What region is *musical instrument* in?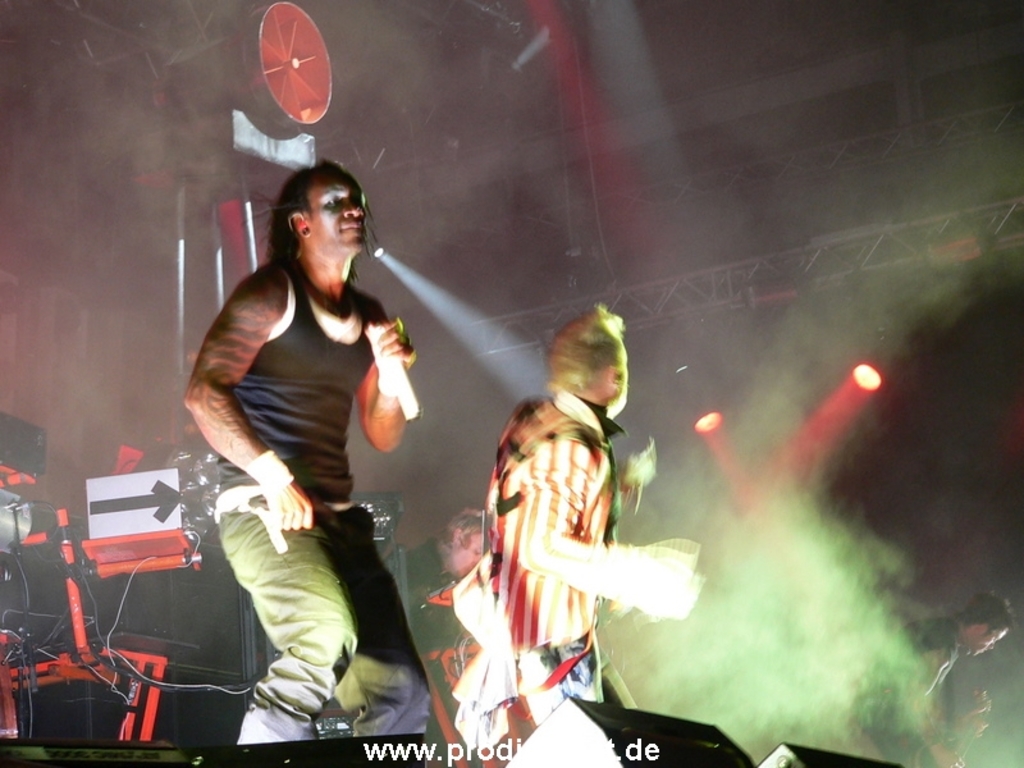
crop(0, 411, 50, 490).
